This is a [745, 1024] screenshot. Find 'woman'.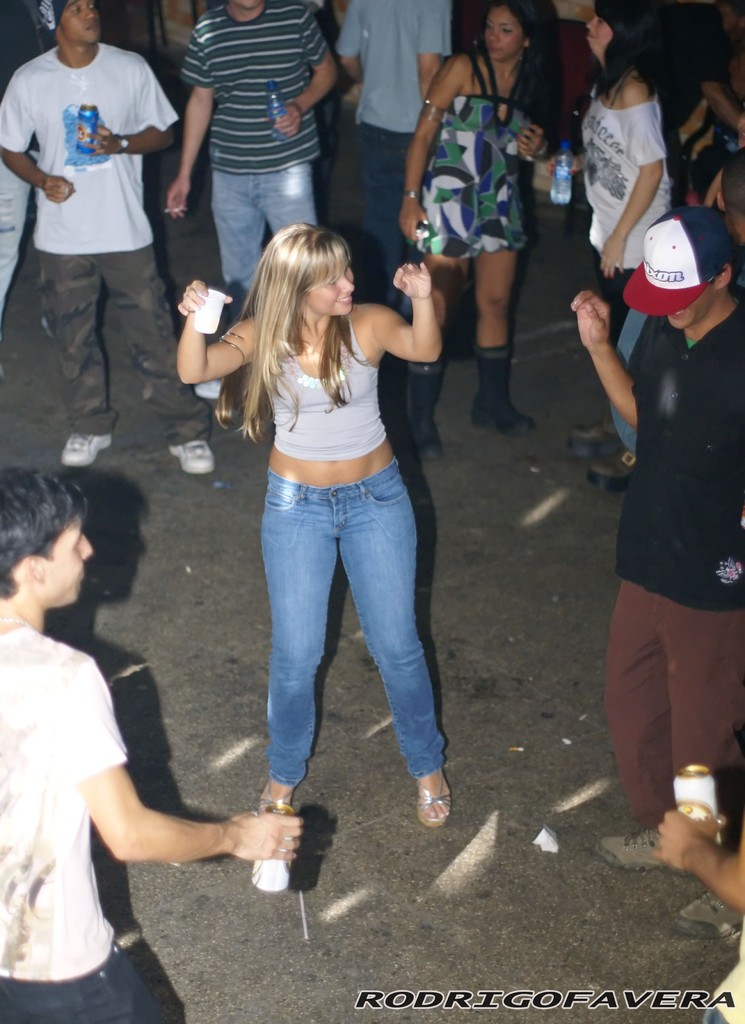
Bounding box: (194, 168, 452, 908).
